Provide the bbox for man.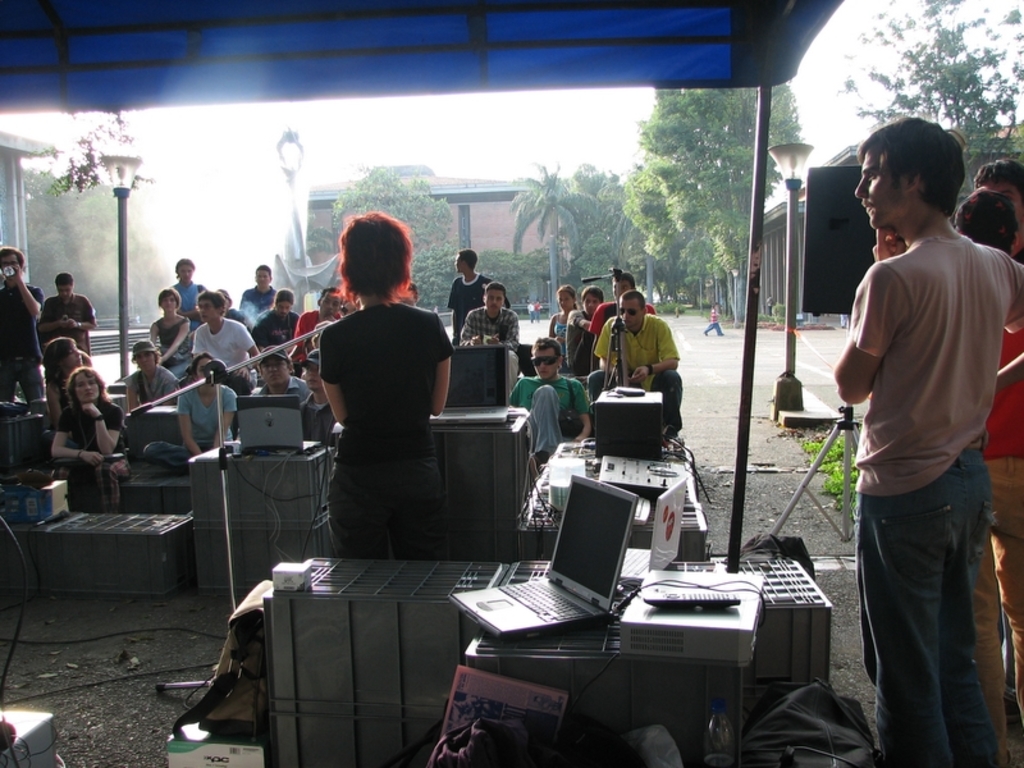
300, 347, 337, 451.
